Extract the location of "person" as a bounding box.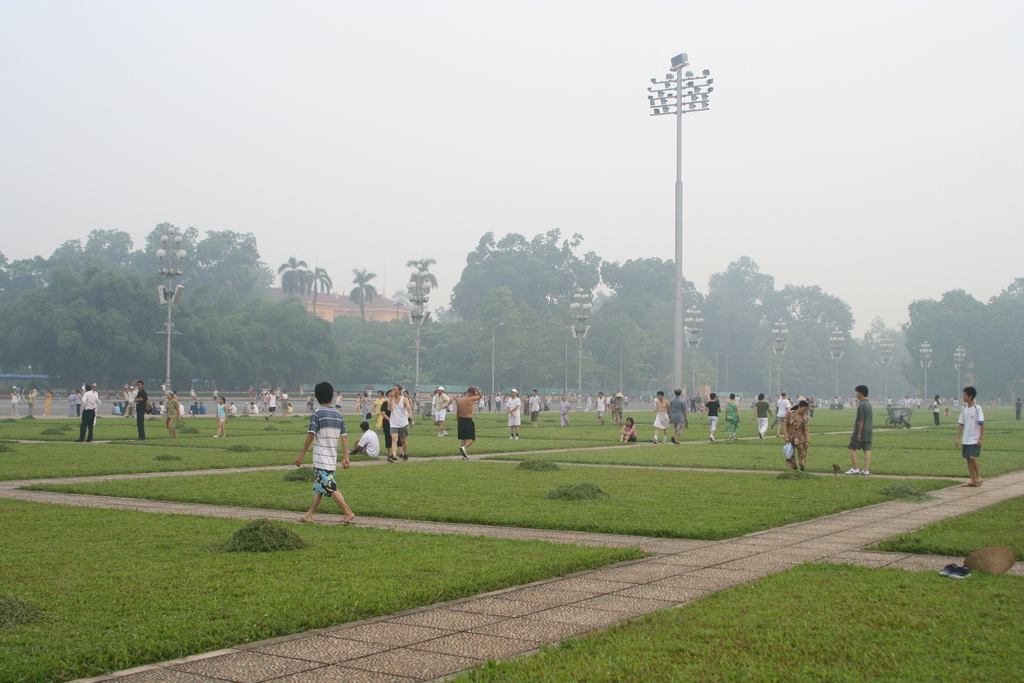
rect(702, 392, 719, 442).
